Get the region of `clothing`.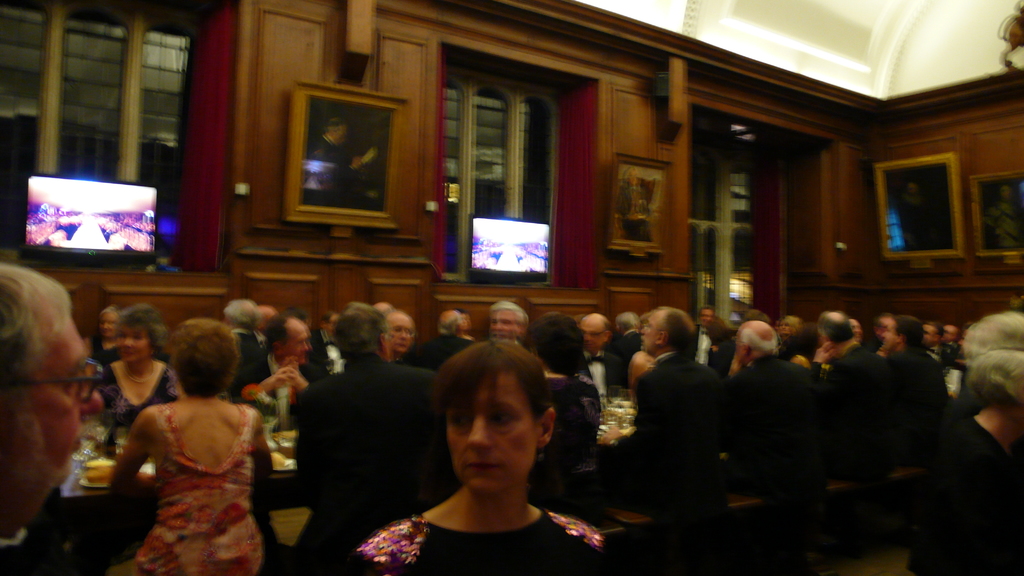
detection(351, 511, 605, 575).
